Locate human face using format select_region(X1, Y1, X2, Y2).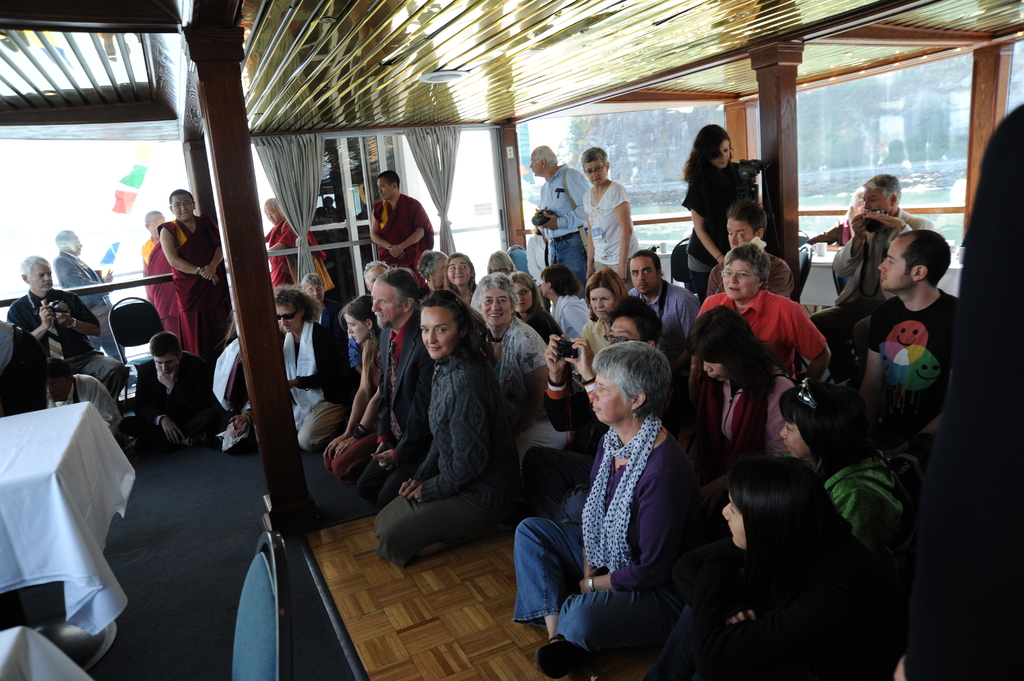
select_region(586, 164, 609, 186).
